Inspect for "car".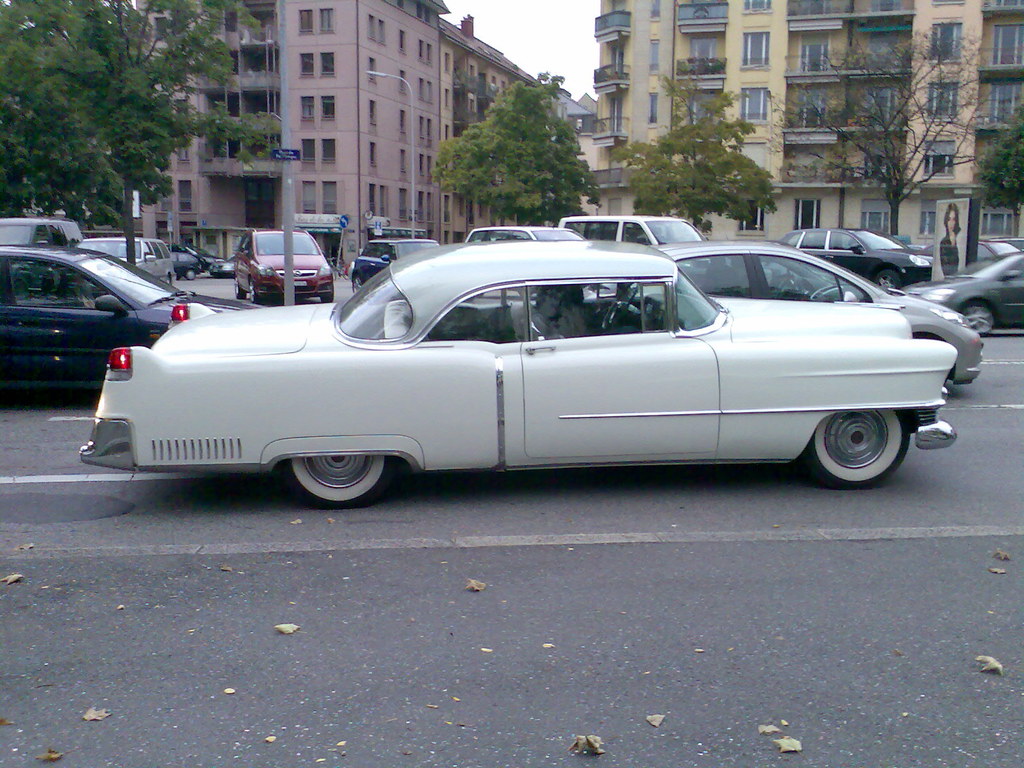
Inspection: 463:225:579:244.
